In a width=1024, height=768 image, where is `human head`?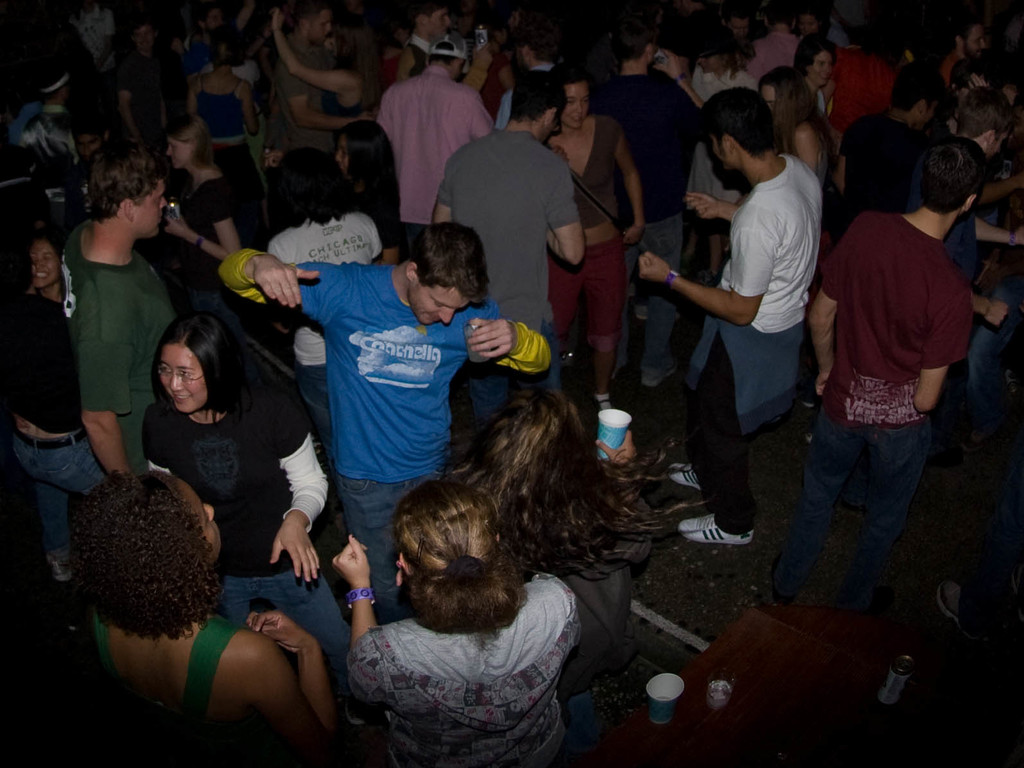
rect(421, 33, 471, 80).
